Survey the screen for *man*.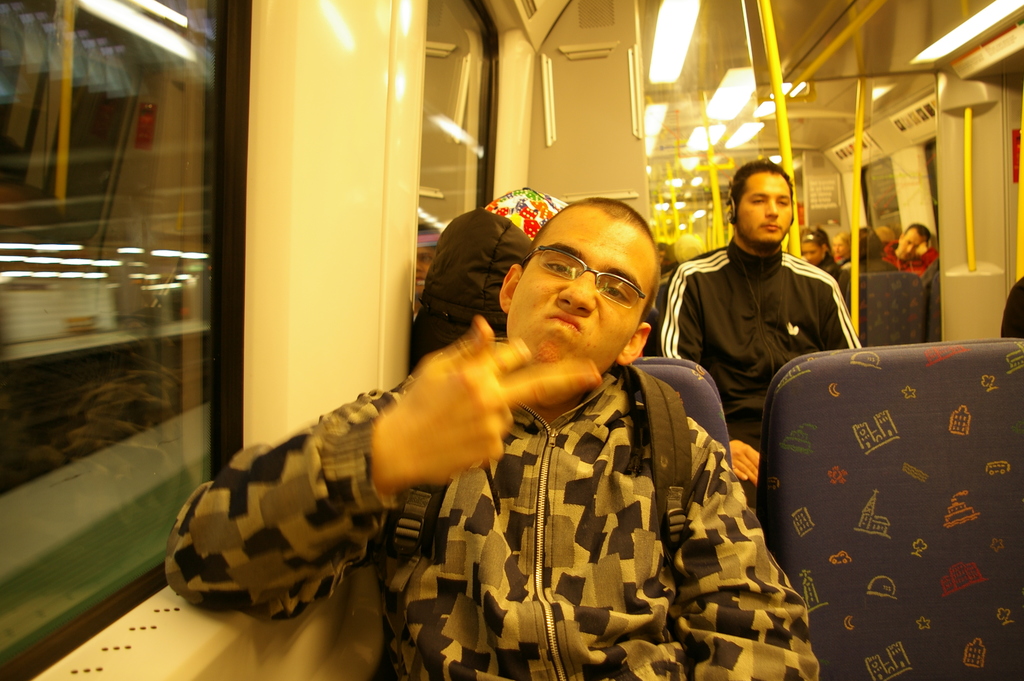
Survey found: bbox(165, 197, 820, 680).
